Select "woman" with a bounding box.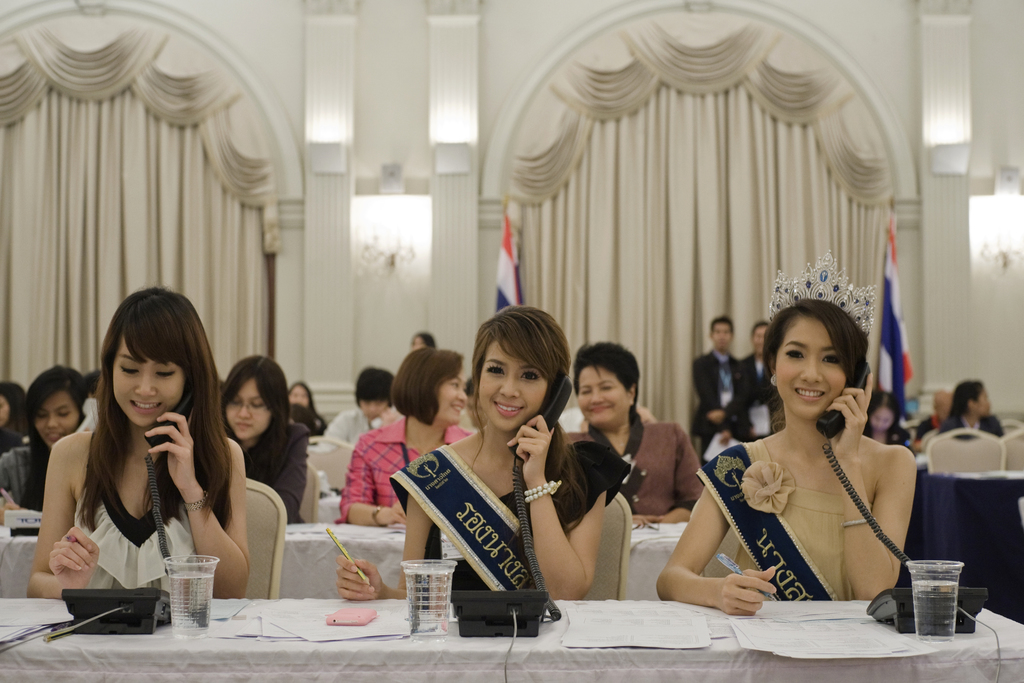
rect(870, 391, 909, 447).
